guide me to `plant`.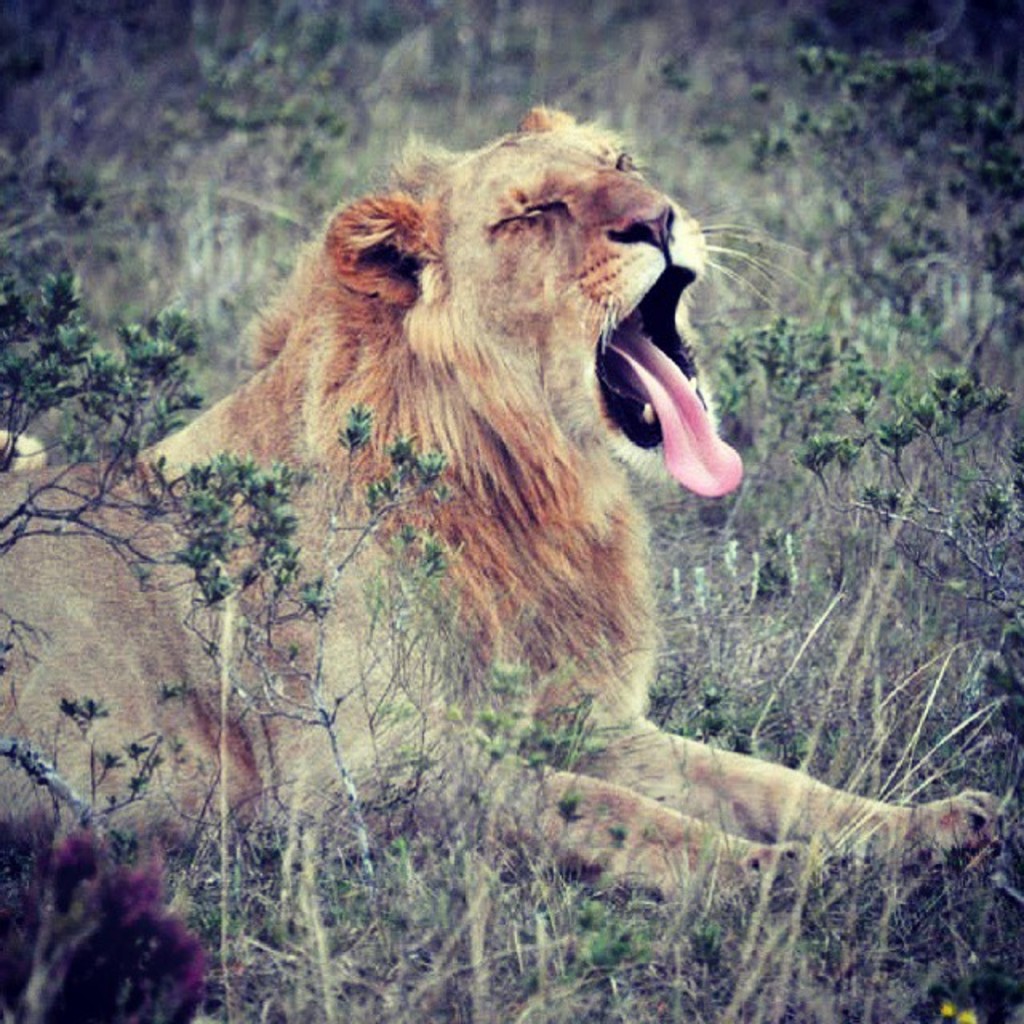
Guidance: [0,162,214,573].
